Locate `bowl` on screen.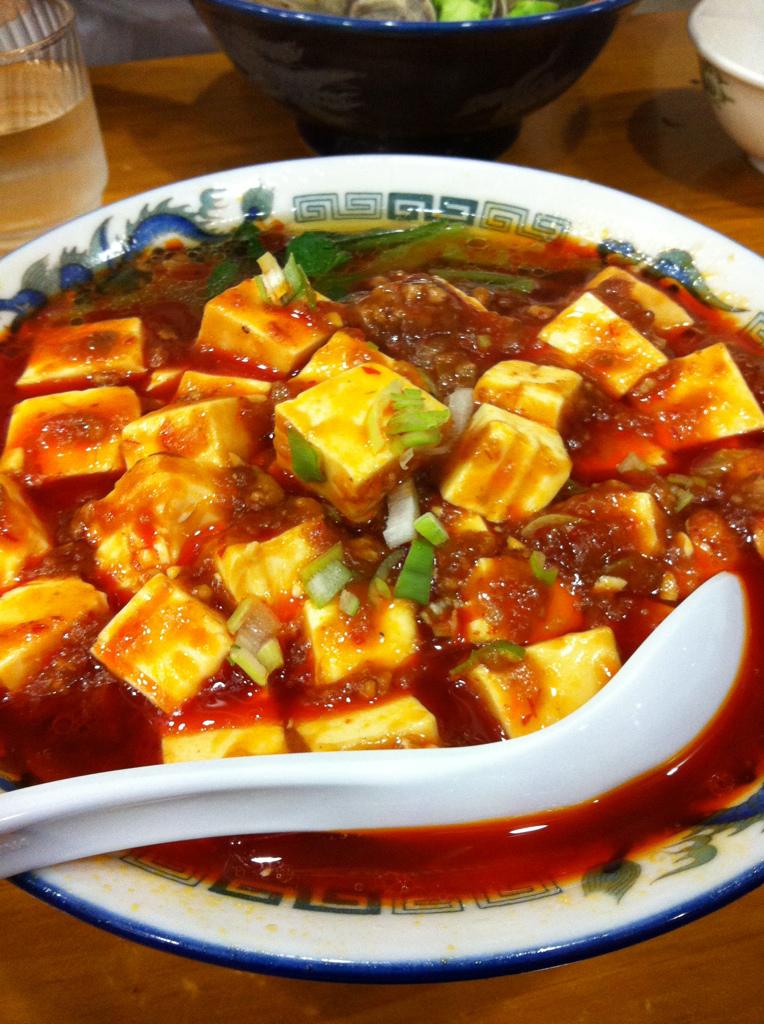
On screen at locate(0, 146, 763, 980).
